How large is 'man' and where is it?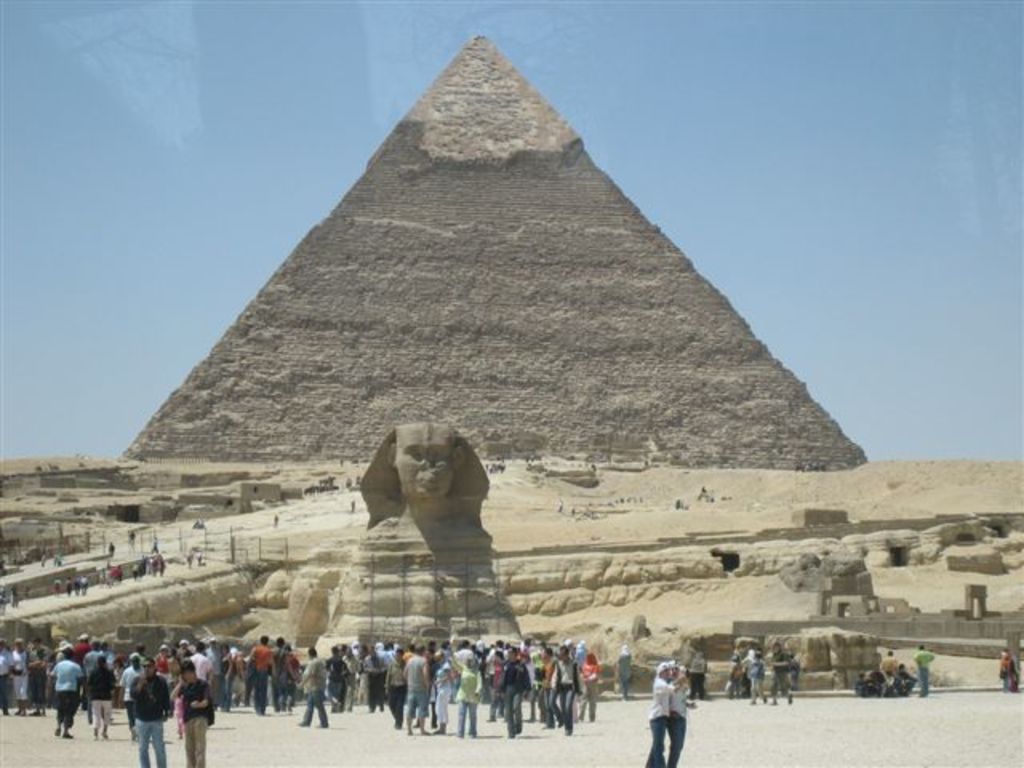
Bounding box: {"x1": 774, "y1": 648, "x2": 792, "y2": 707}.
